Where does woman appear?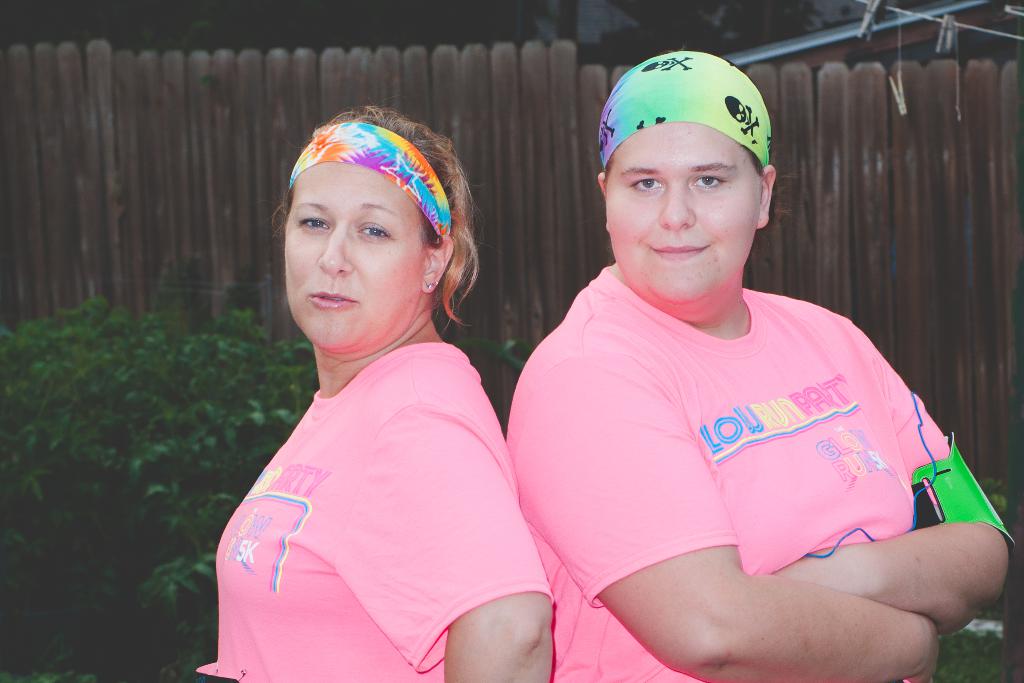
Appears at x1=501, y1=39, x2=1012, y2=682.
